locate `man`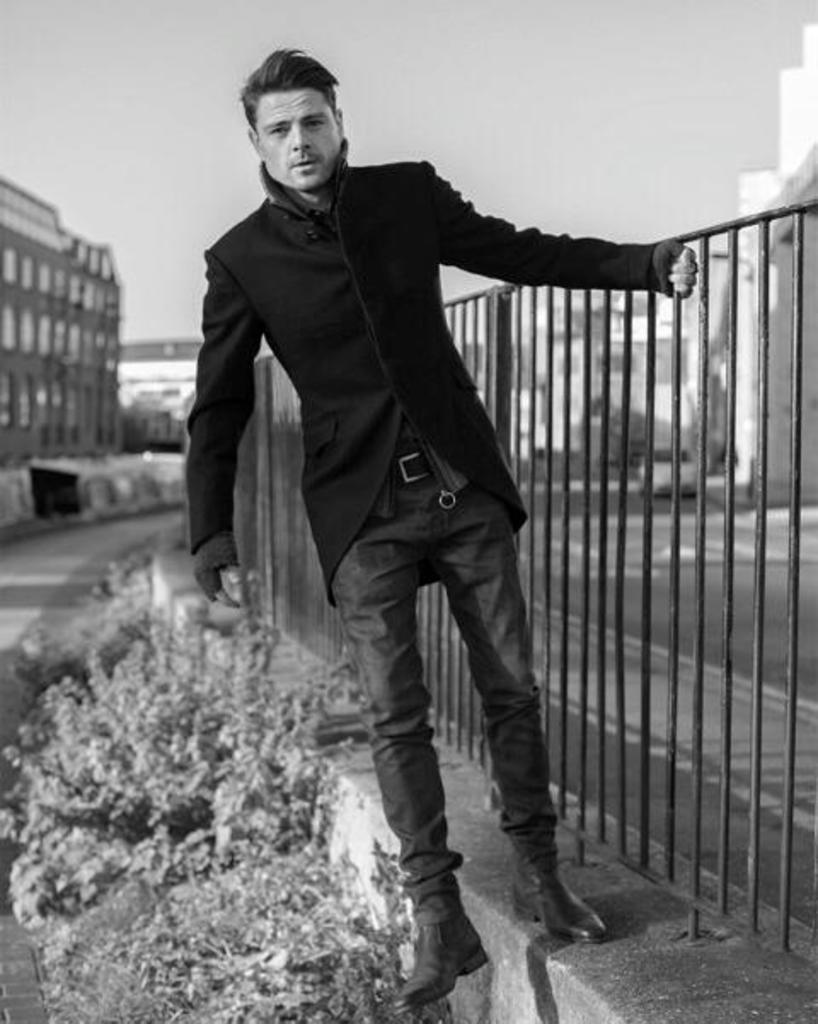
<region>184, 41, 699, 1014</region>
